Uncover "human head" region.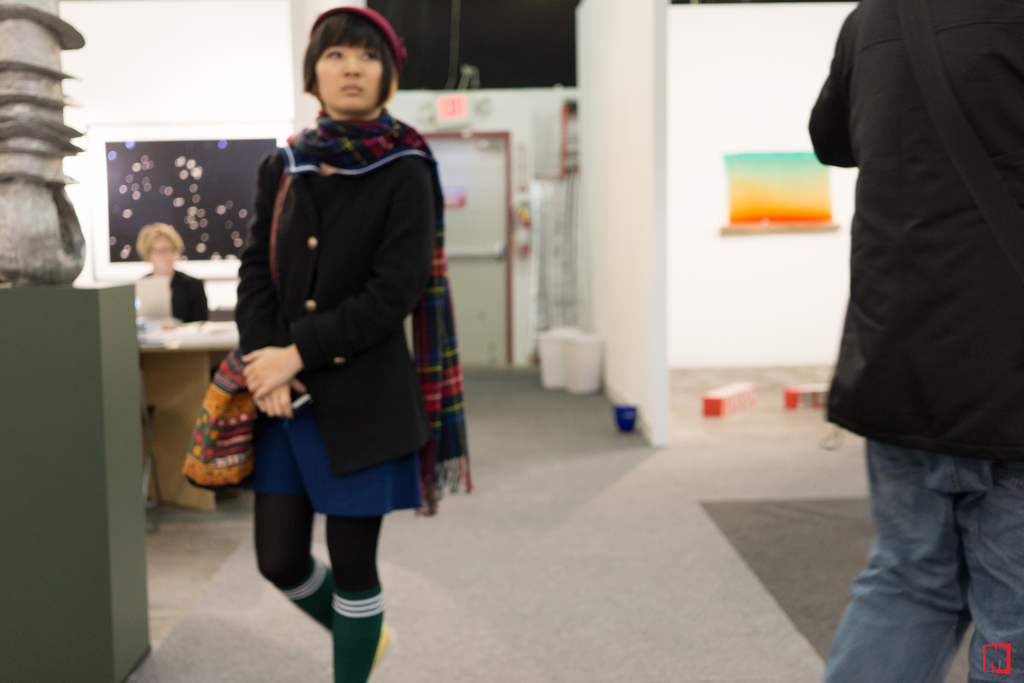
Uncovered: x1=139, y1=226, x2=184, y2=270.
